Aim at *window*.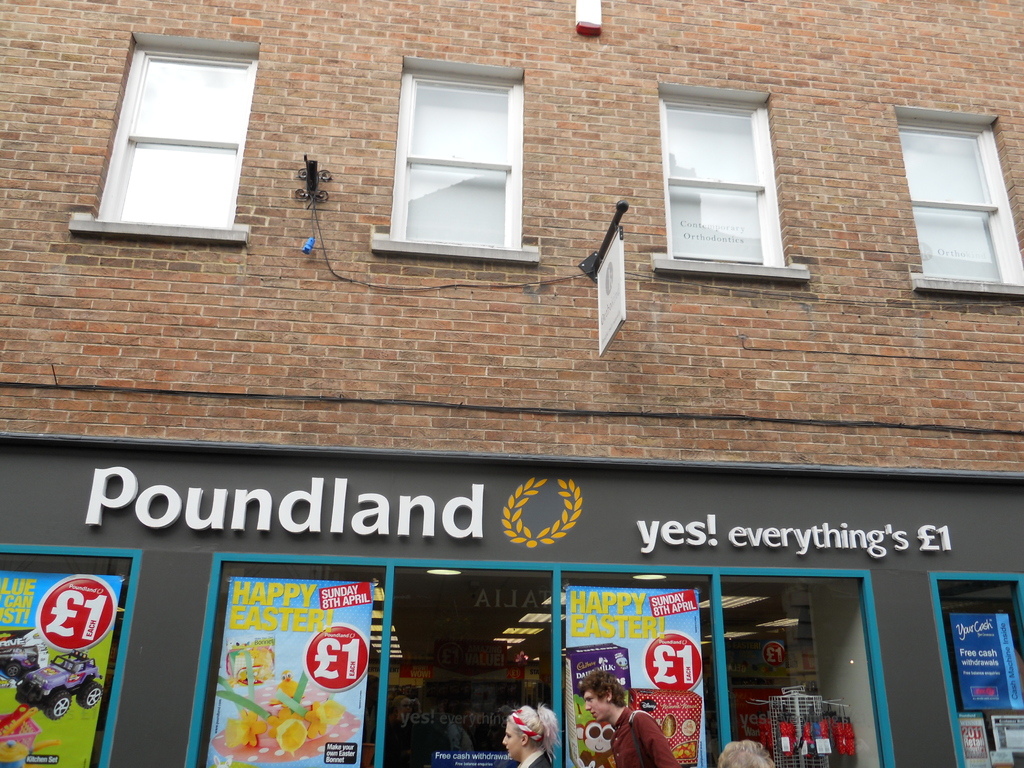
Aimed at rect(893, 107, 1023, 292).
